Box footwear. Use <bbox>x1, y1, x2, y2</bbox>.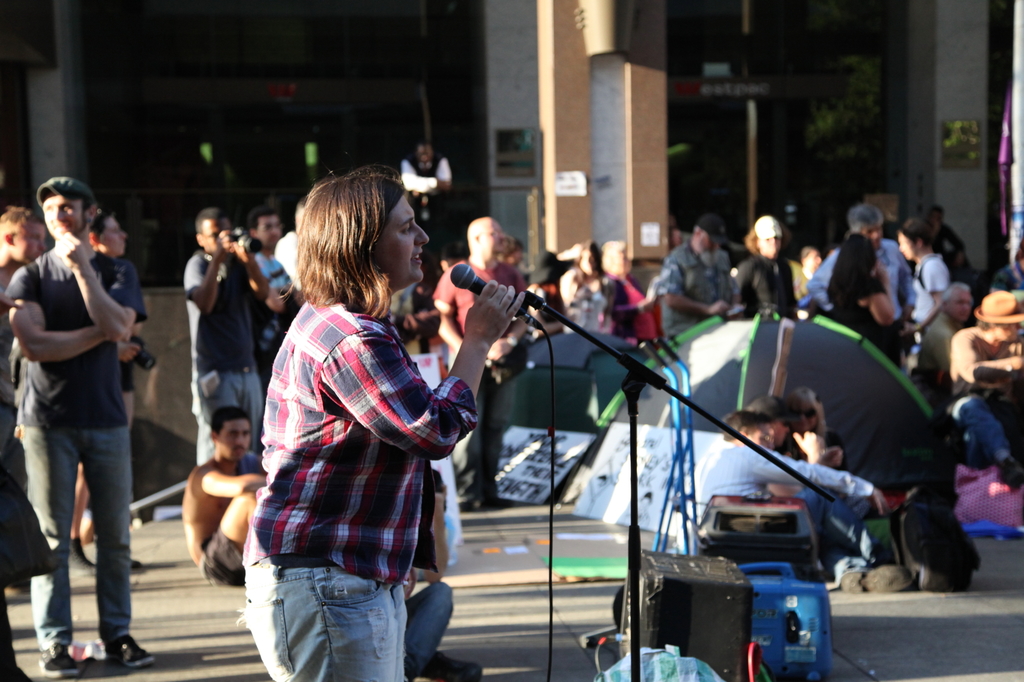
<bbox>840, 564, 916, 593</bbox>.
